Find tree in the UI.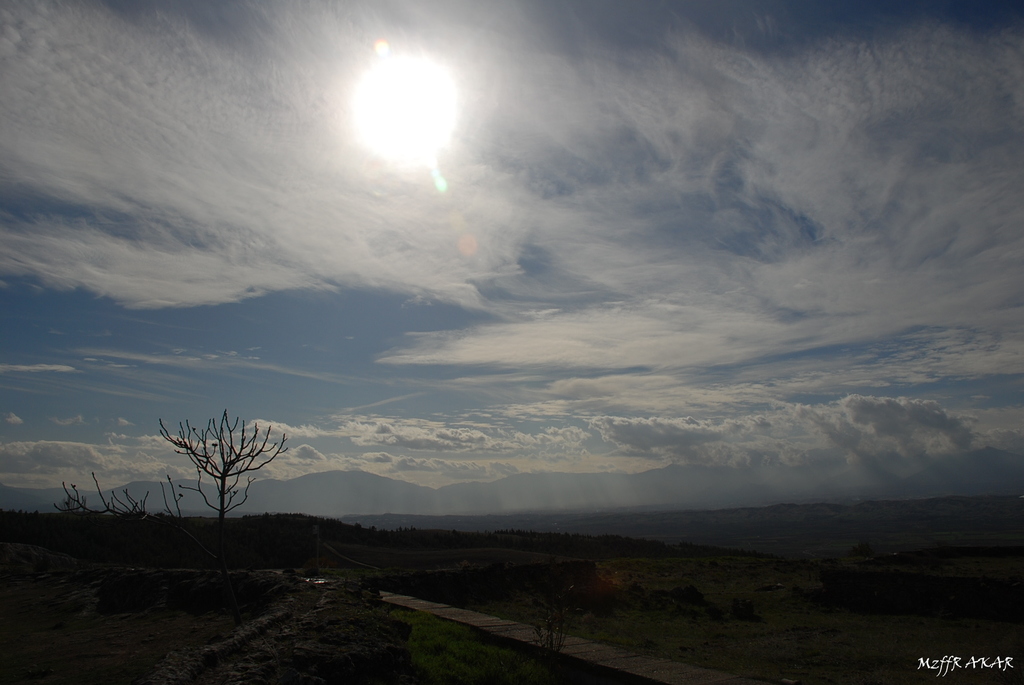
UI element at x1=156, y1=405, x2=290, y2=540.
